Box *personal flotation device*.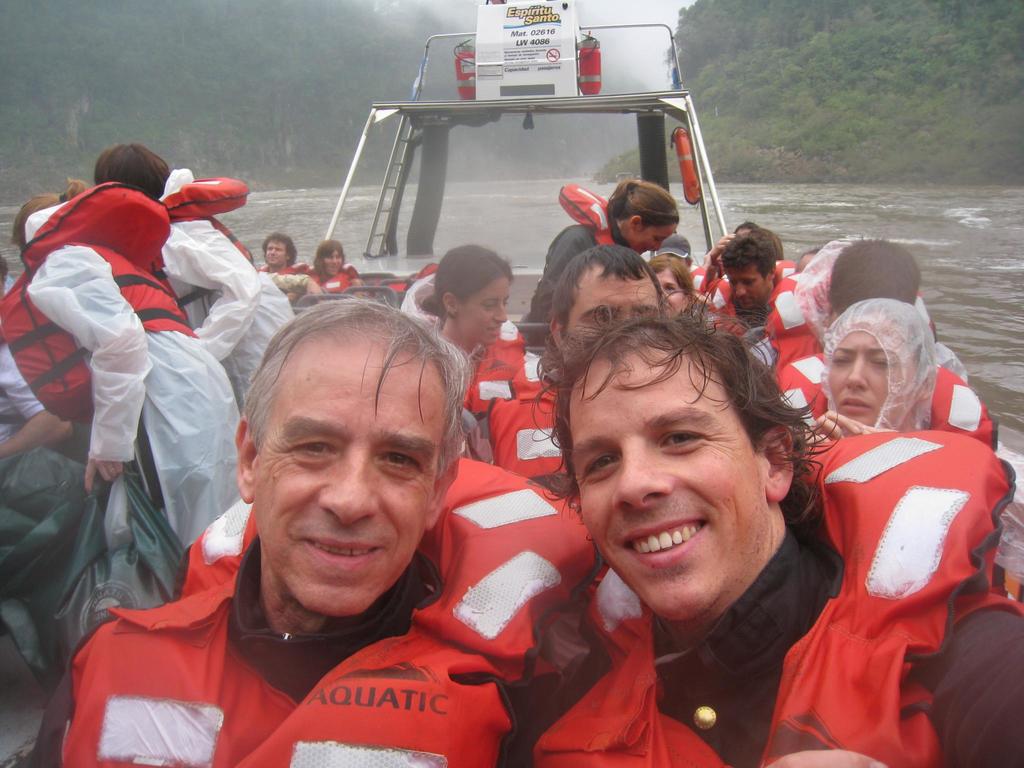
Rect(550, 171, 611, 252).
